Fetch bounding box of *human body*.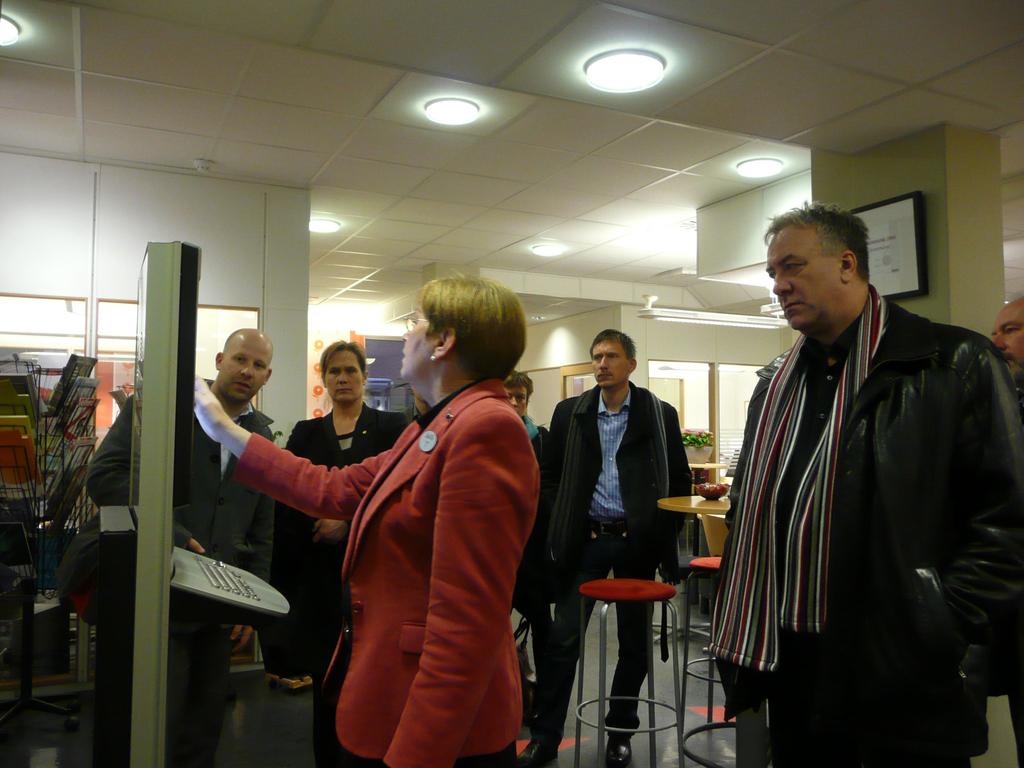
Bbox: 991:292:1023:364.
